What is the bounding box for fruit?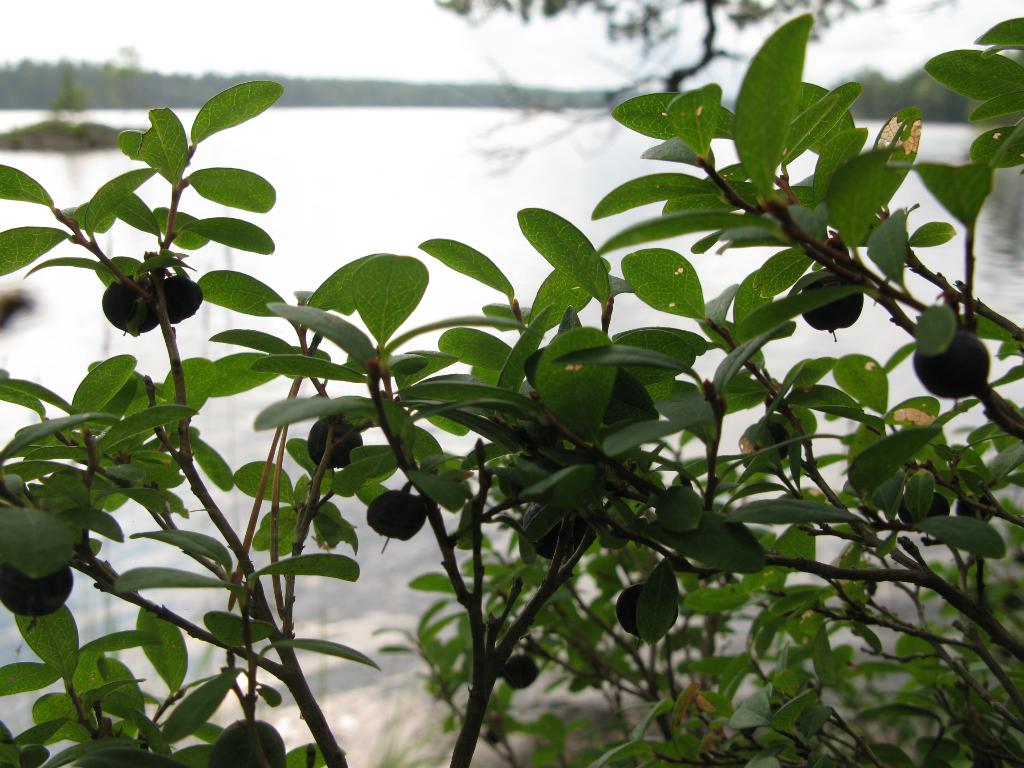
505,653,540,691.
